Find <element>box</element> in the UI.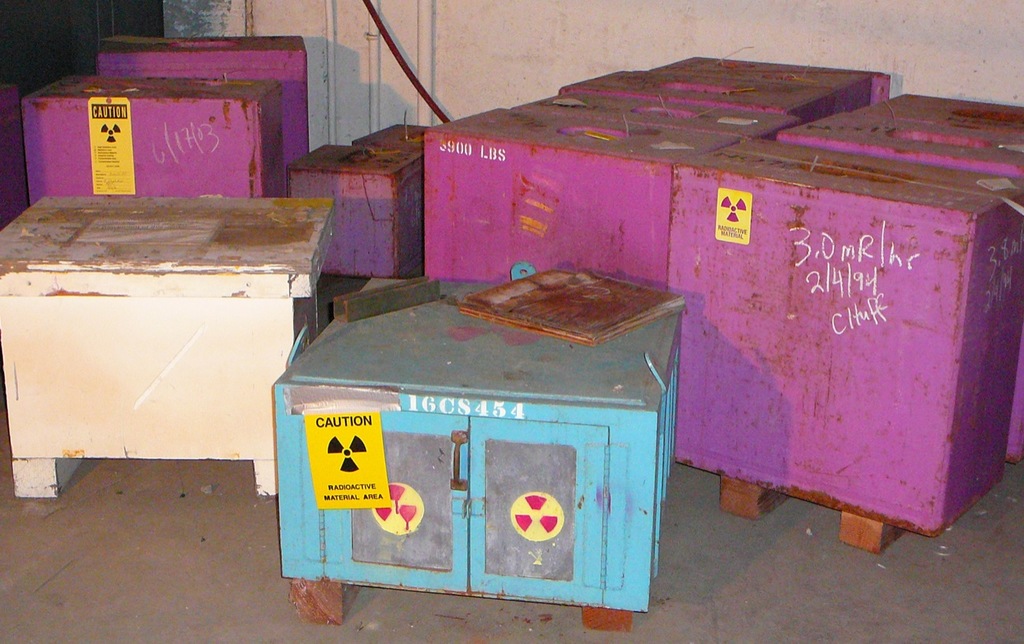
UI element at select_region(271, 278, 681, 633).
